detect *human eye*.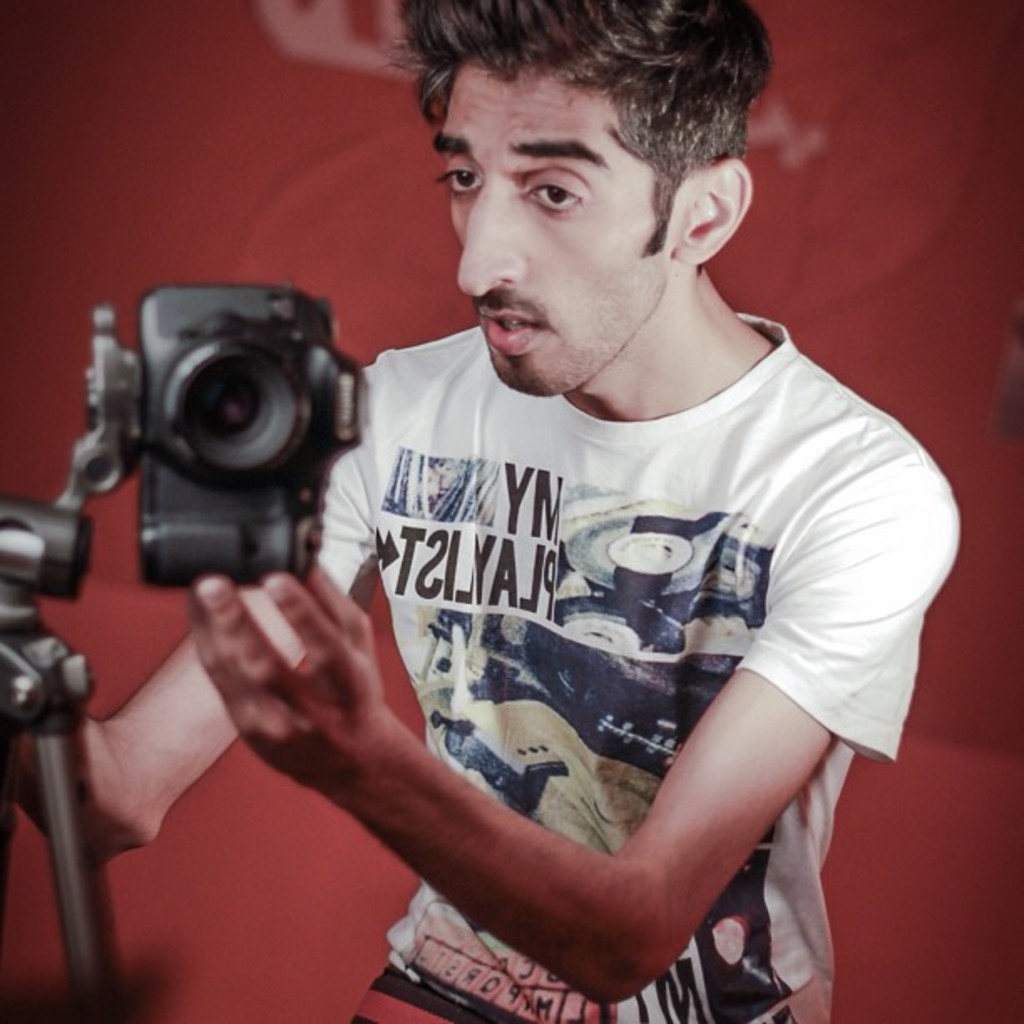
Detected at 435:161:485:199.
